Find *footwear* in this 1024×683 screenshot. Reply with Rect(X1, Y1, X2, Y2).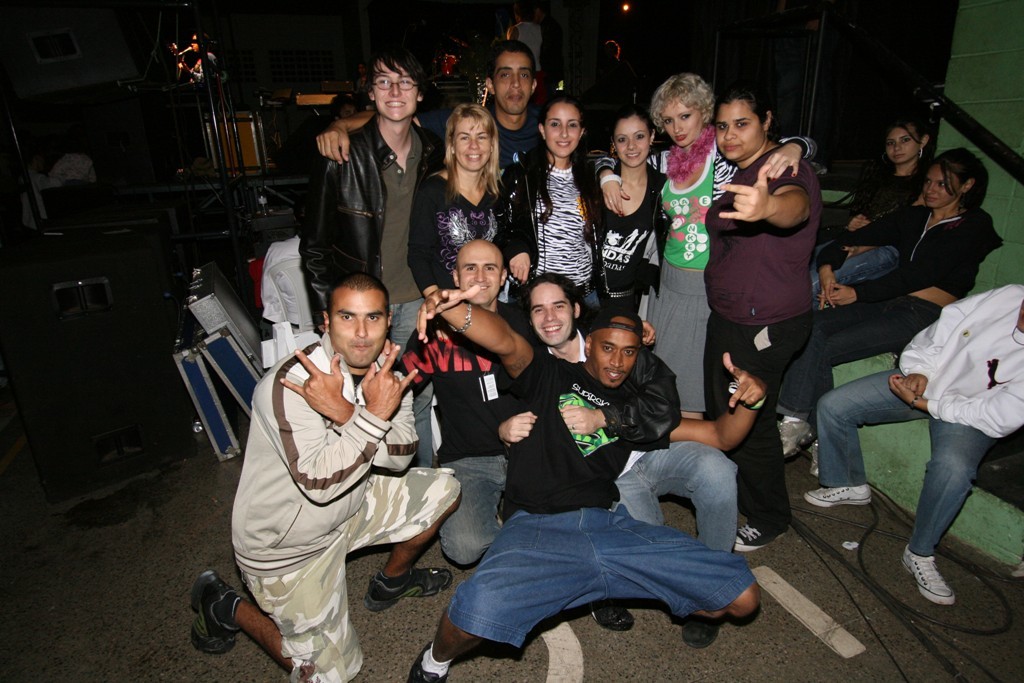
Rect(363, 563, 447, 614).
